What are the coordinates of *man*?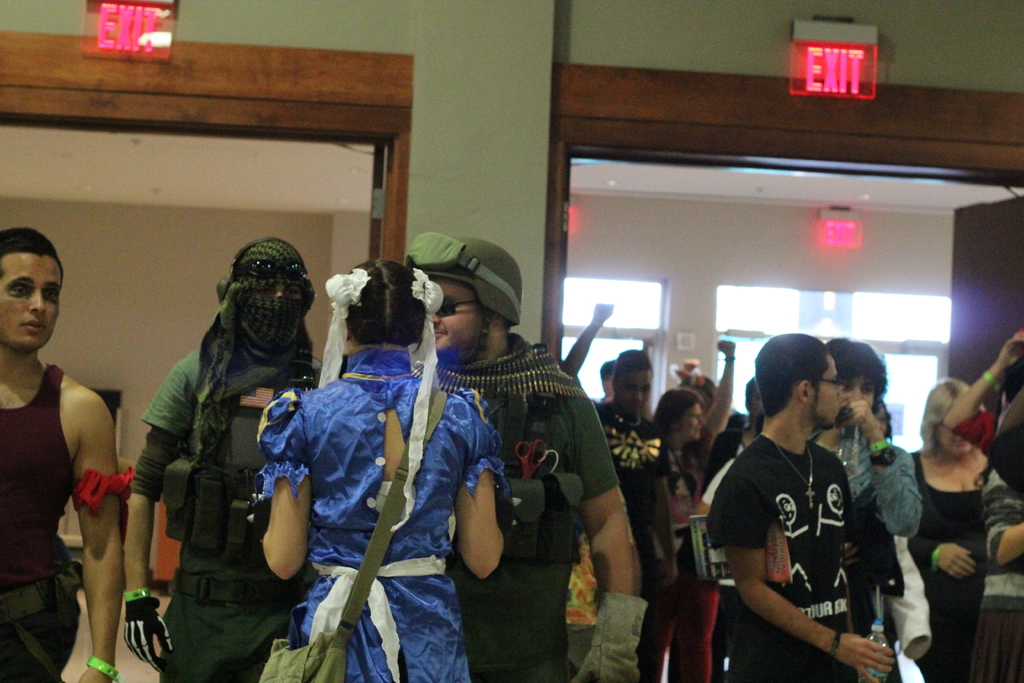
{"x1": 0, "y1": 226, "x2": 131, "y2": 682}.
